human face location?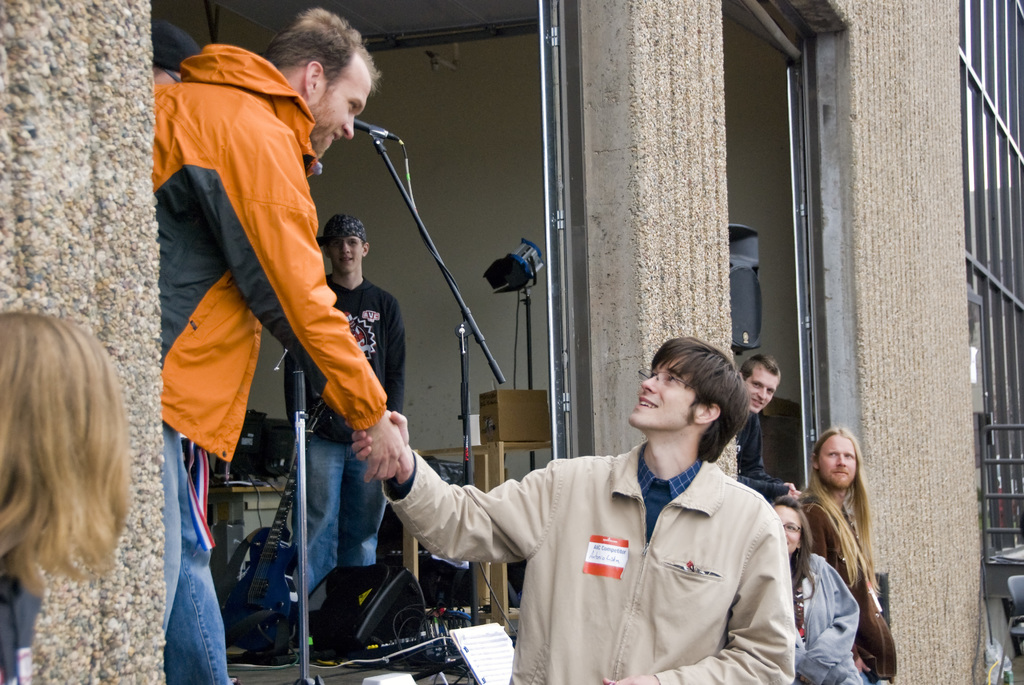
[x1=774, y1=504, x2=800, y2=558]
